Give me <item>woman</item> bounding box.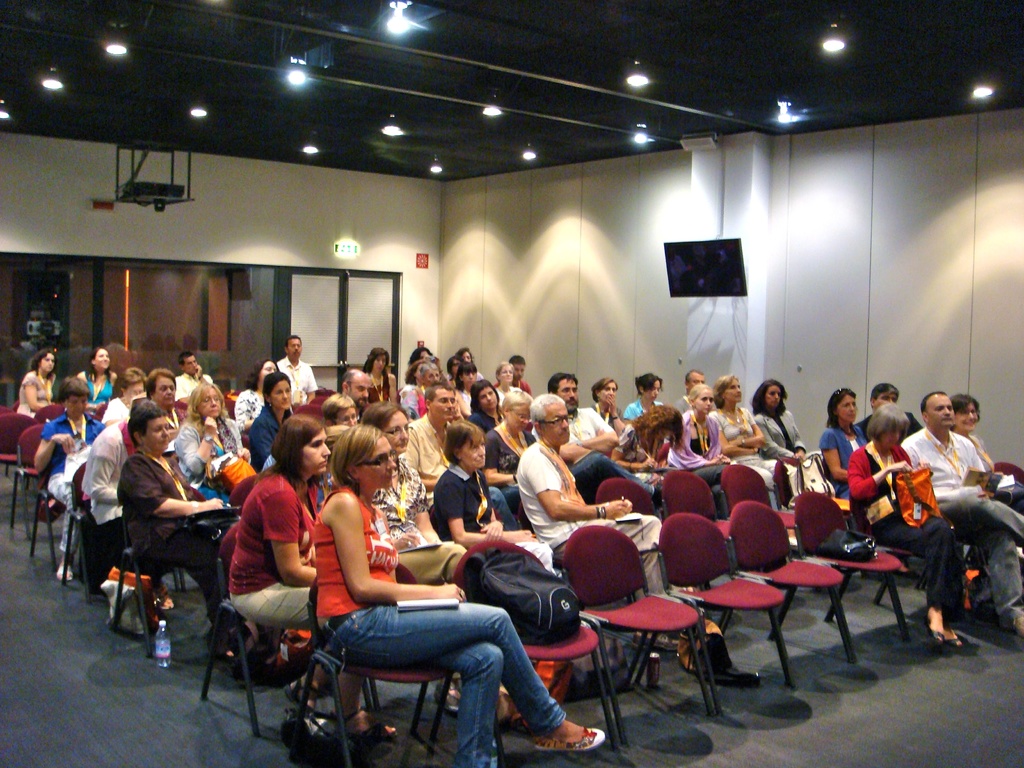
region(33, 375, 106, 580).
